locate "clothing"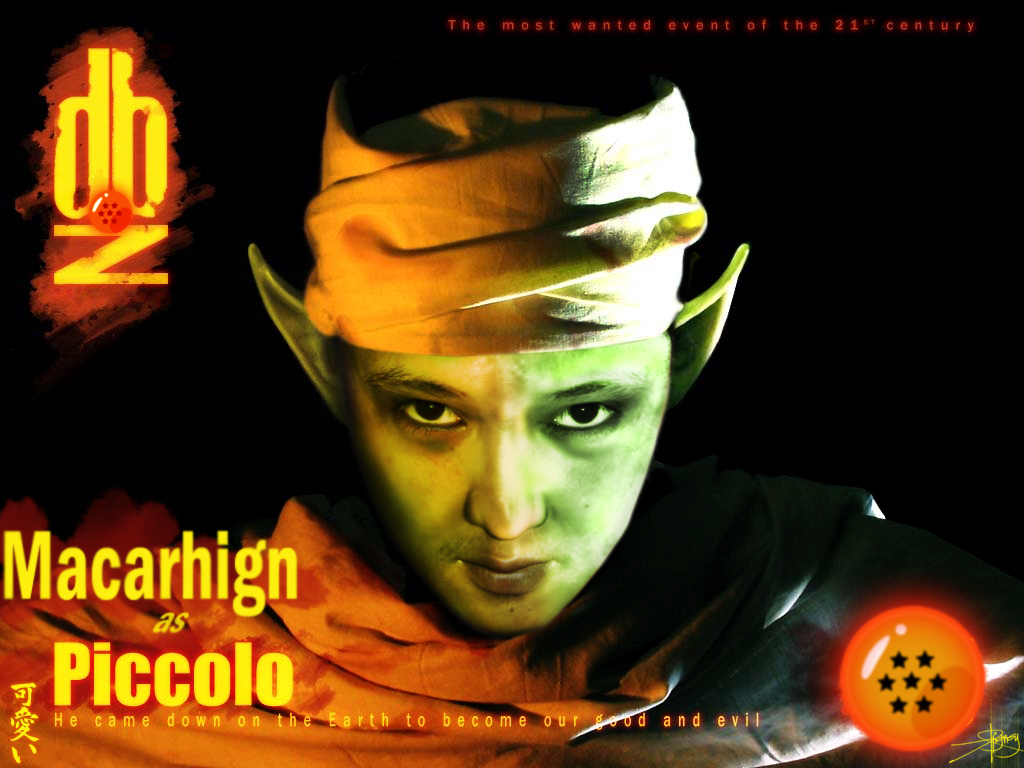
0:414:1023:767
